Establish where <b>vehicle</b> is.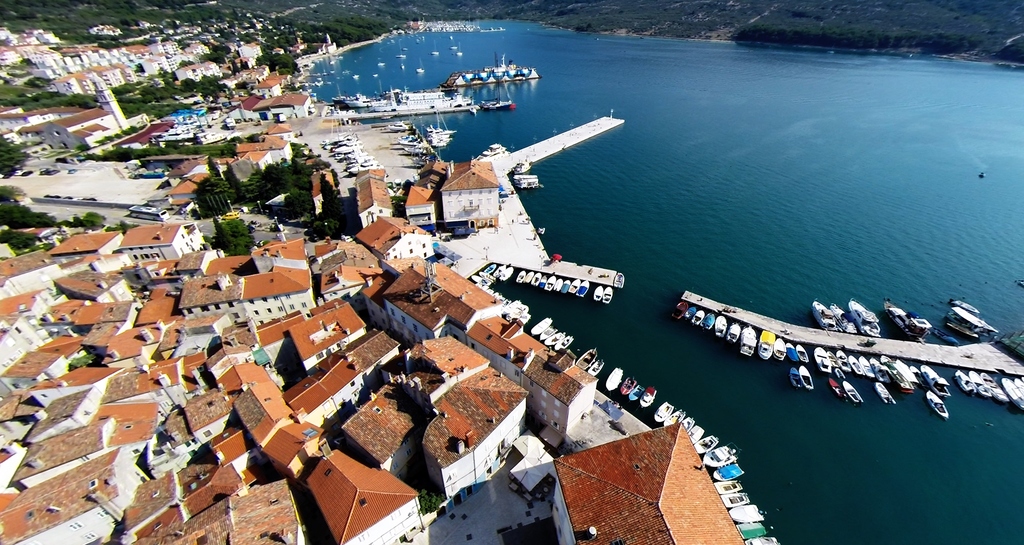
Established at region(602, 285, 613, 306).
